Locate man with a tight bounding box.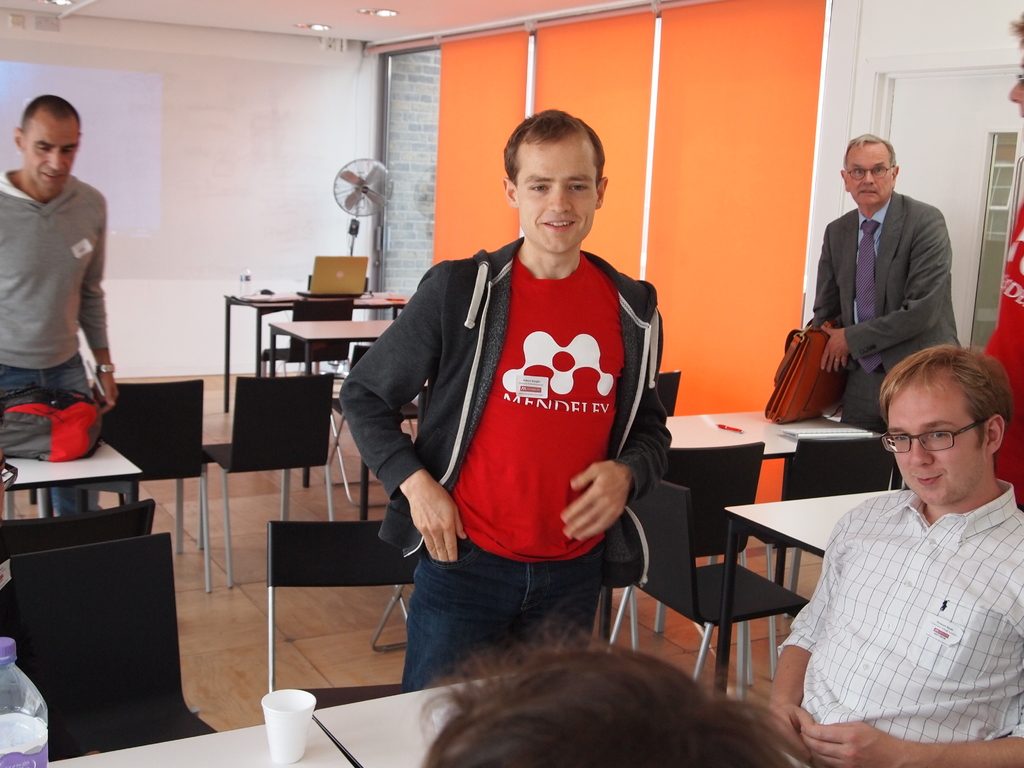
(left=977, top=4, right=1023, bottom=504).
